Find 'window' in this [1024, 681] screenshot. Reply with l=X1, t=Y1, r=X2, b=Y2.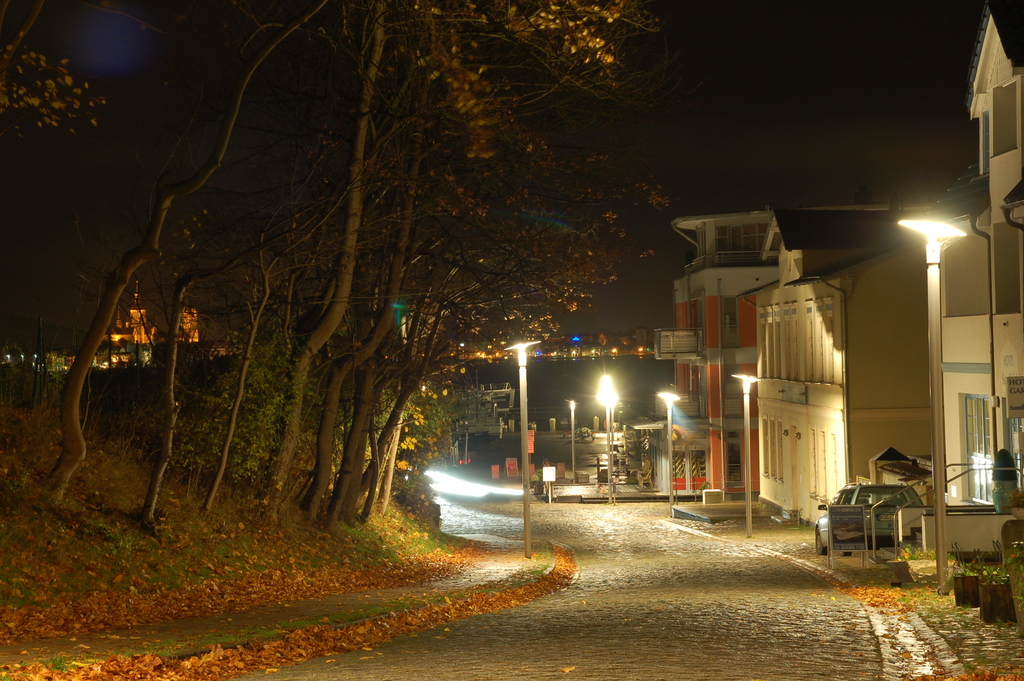
l=765, t=416, r=771, b=479.
